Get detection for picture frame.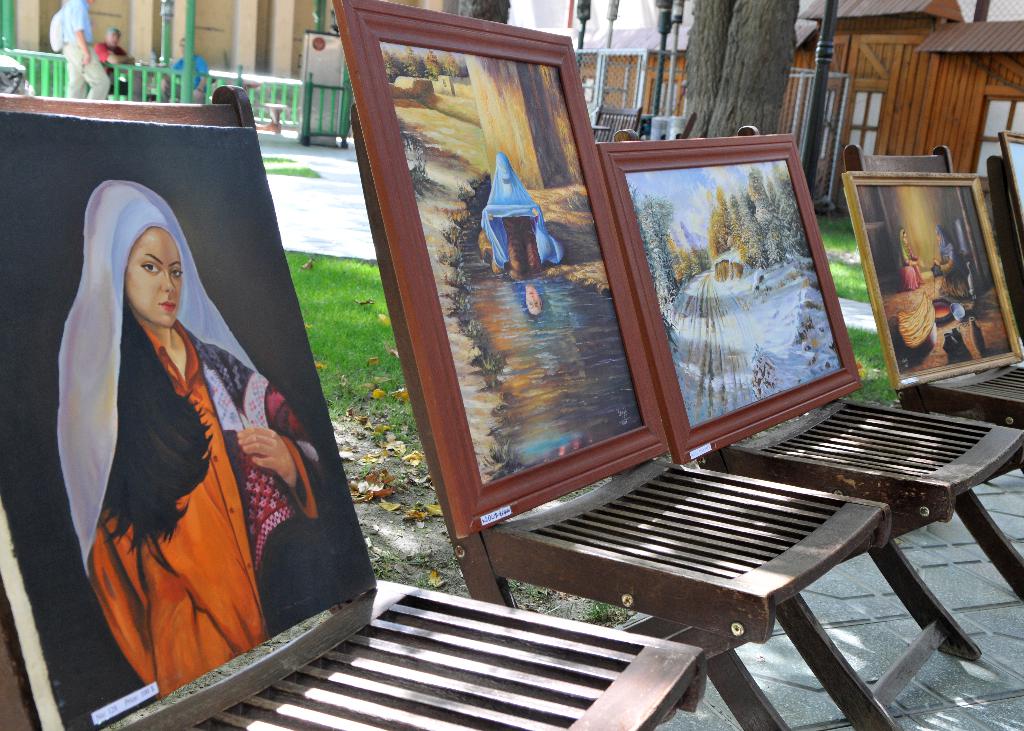
Detection: region(594, 128, 892, 451).
